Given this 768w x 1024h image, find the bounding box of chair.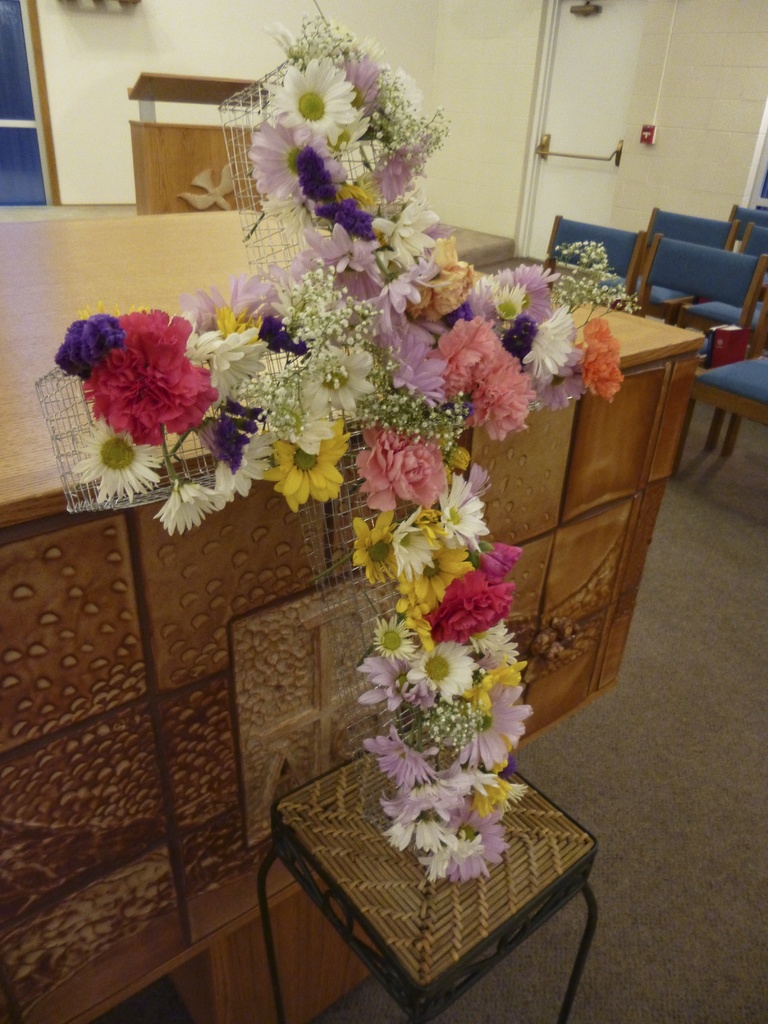
bbox=(700, 291, 767, 442).
